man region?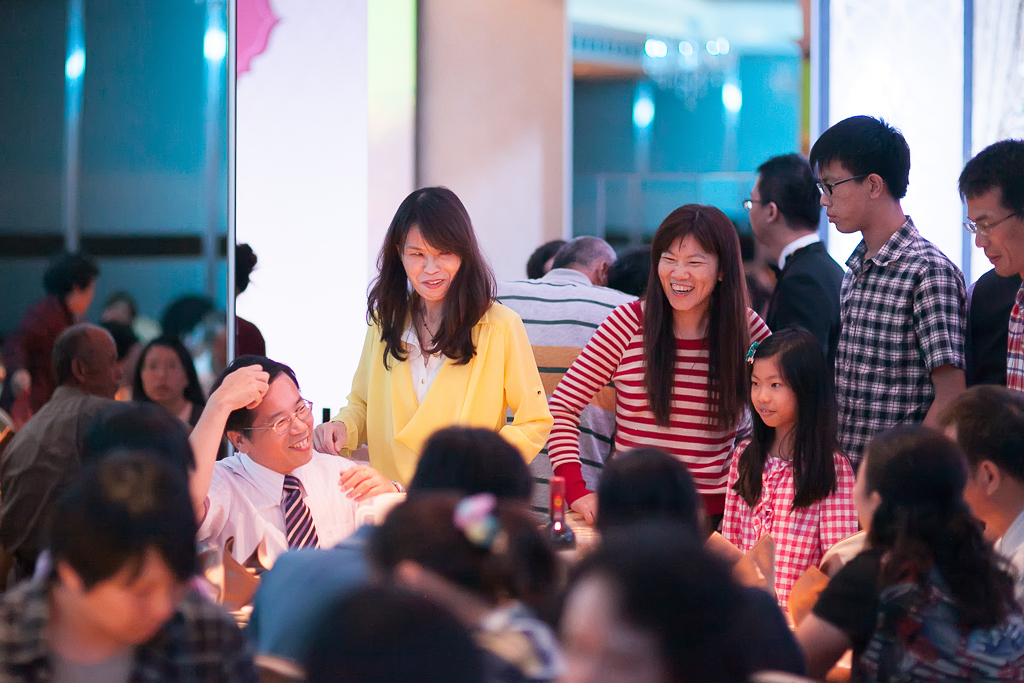
rect(950, 137, 1023, 399)
